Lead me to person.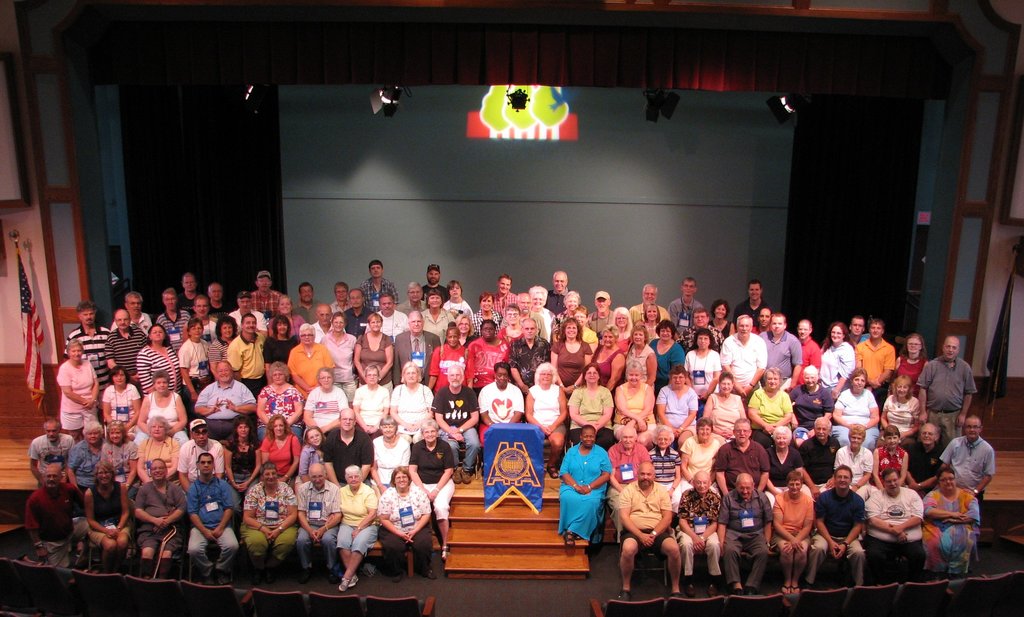
Lead to l=890, t=333, r=929, b=392.
